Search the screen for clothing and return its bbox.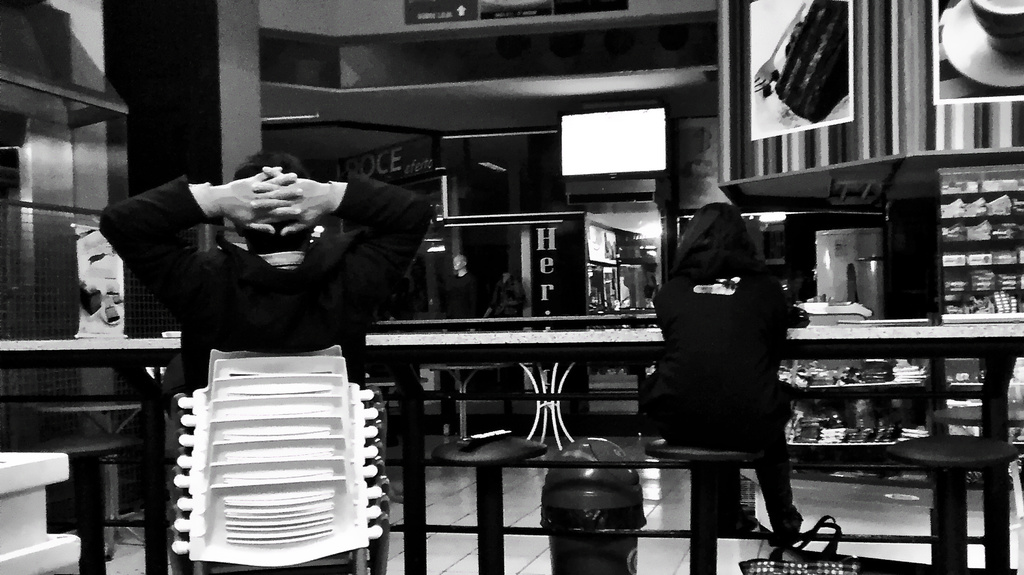
Found: (639,164,818,524).
